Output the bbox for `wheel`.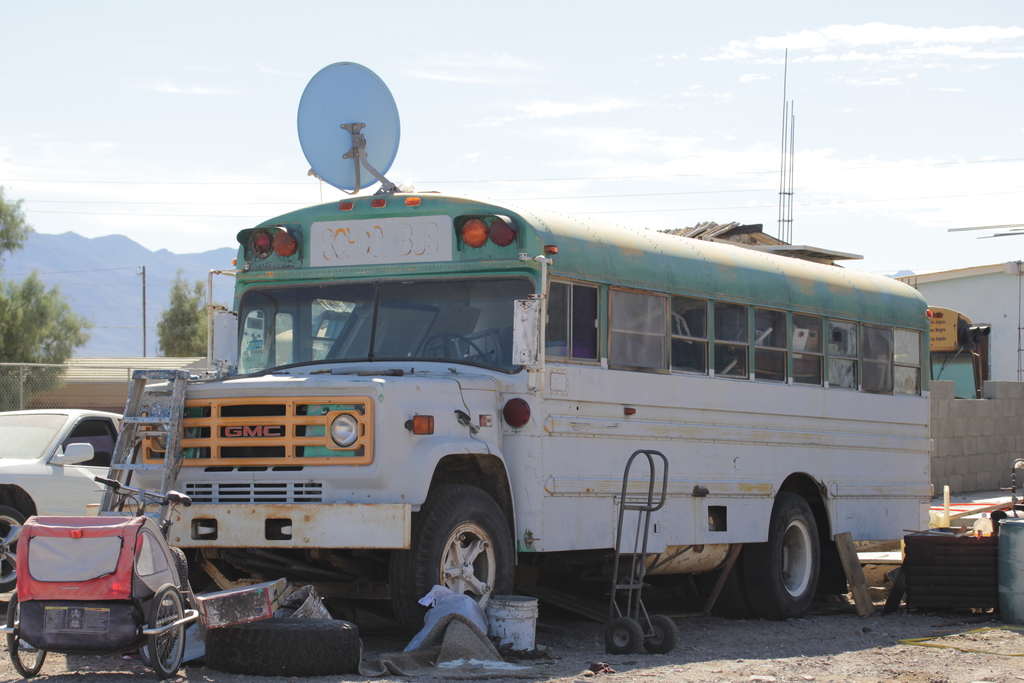
x1=146, y1=582, x2=182, y2=678.
